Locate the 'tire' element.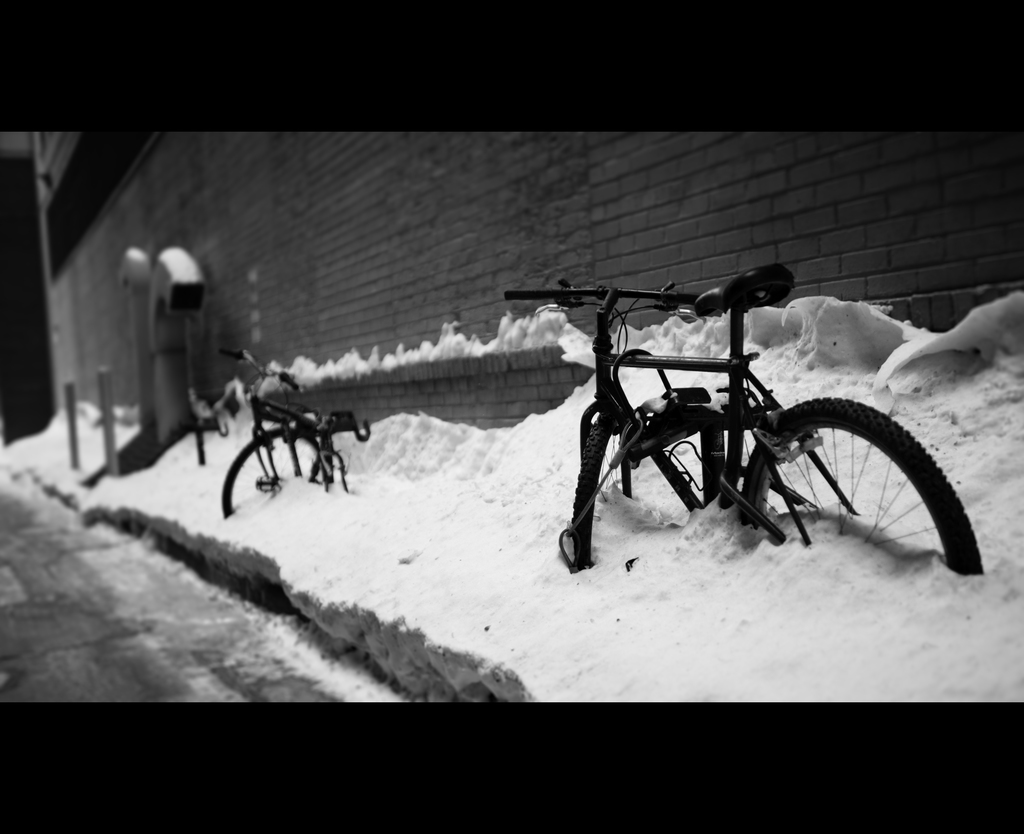
Element bbox: (566, 407, 635, 564).
